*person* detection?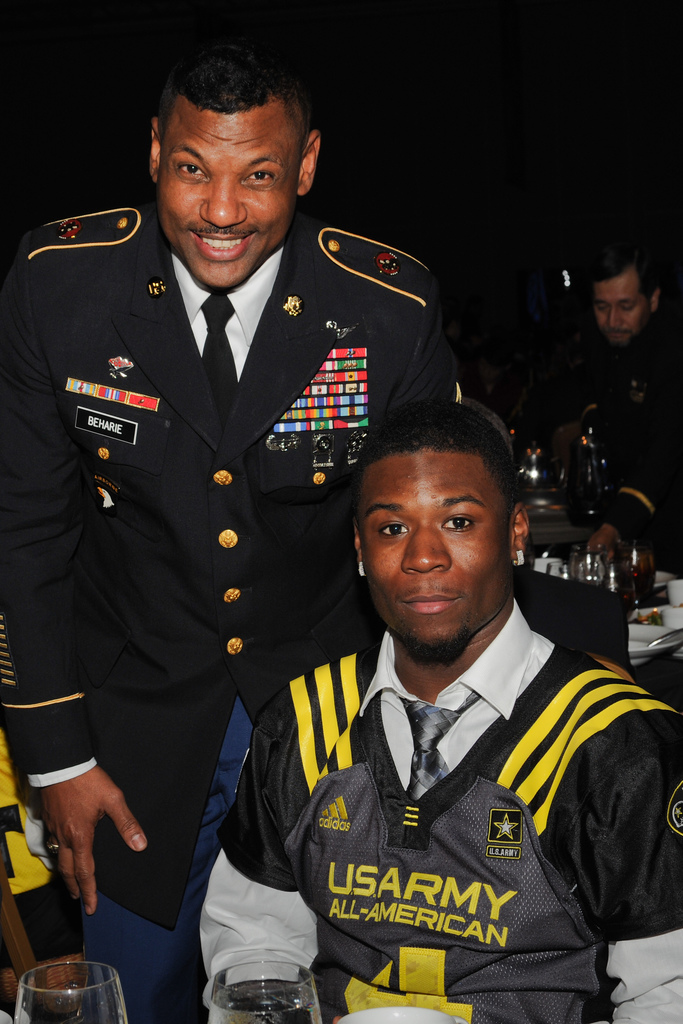
BBox(208, 389, 682, 1023)
